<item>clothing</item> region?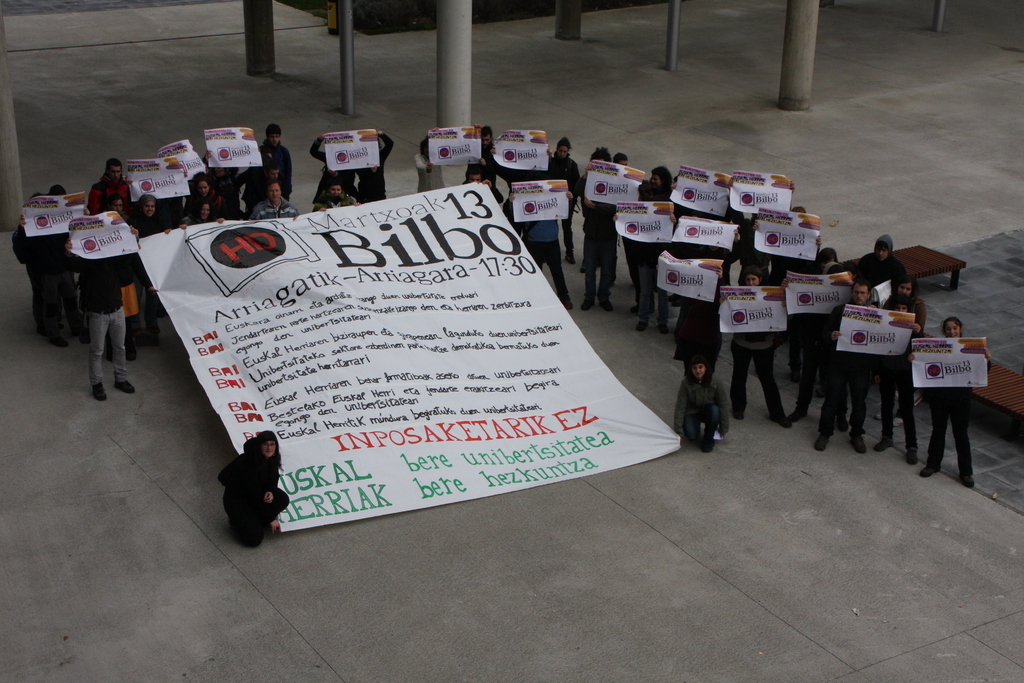
731:335:788:422
